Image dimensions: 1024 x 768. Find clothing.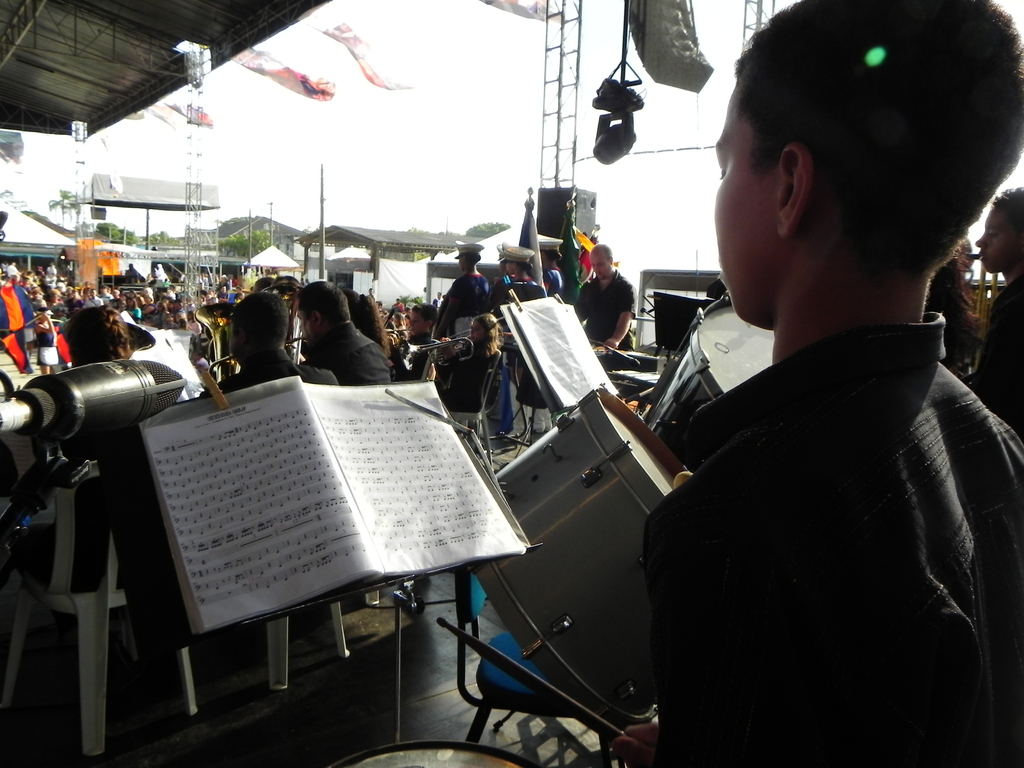
<region>306, 316, 390, 387</region>.
